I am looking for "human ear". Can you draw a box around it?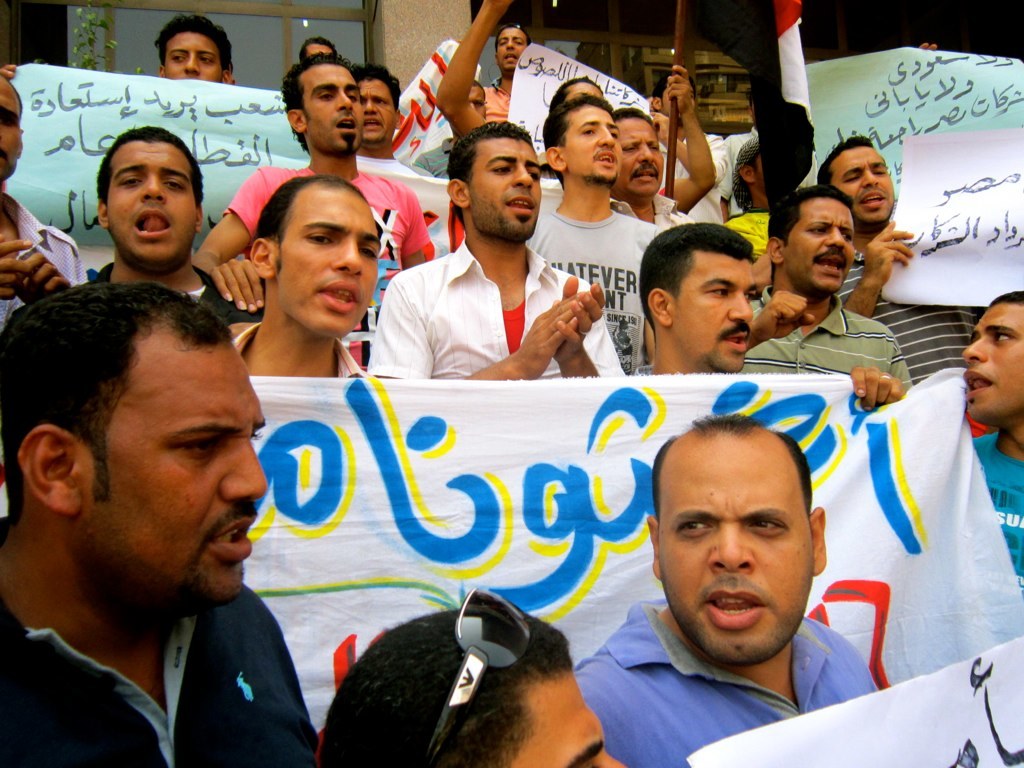
Sure, the bounding box is (739, 169, 755, 180).
